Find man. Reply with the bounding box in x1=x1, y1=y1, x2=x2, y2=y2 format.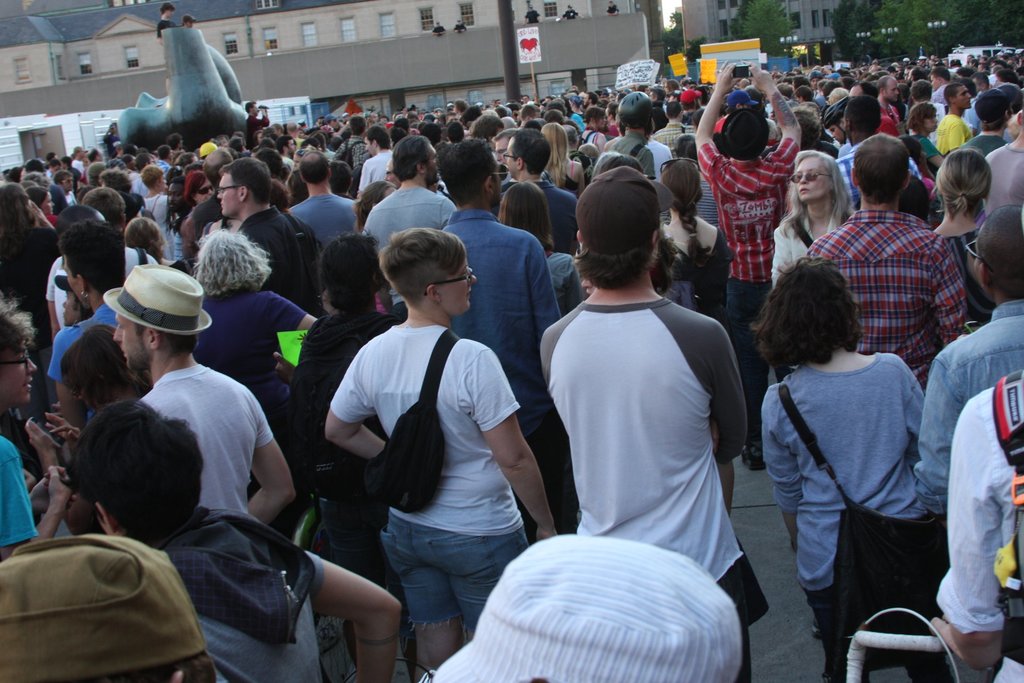
x1=527, y1=155, x2=762, y2=623.
